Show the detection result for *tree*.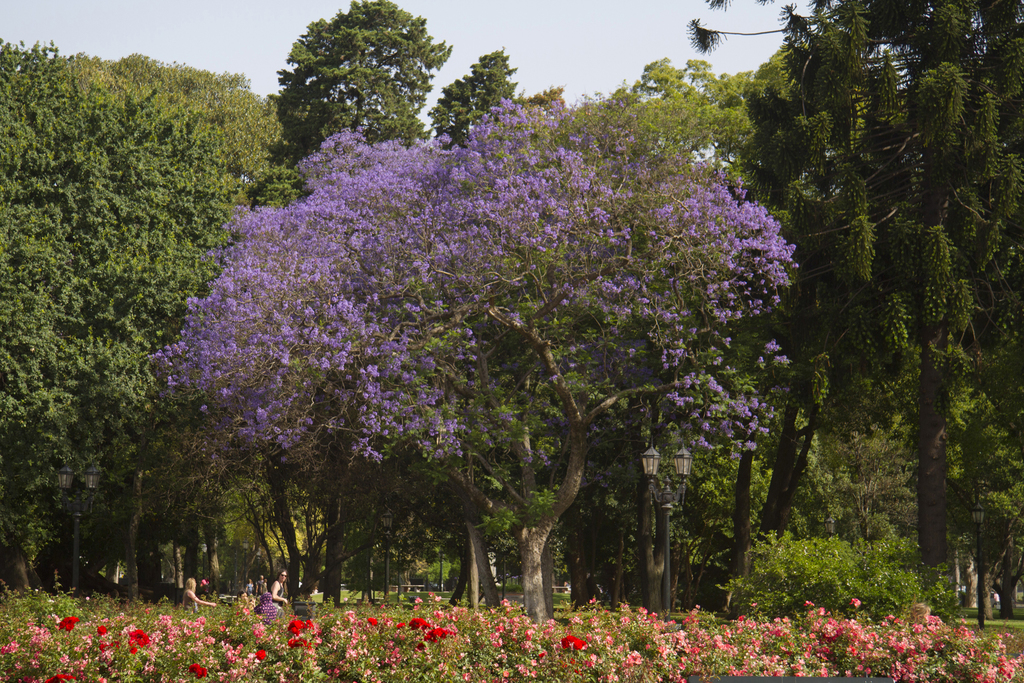
0 33 252 578.
